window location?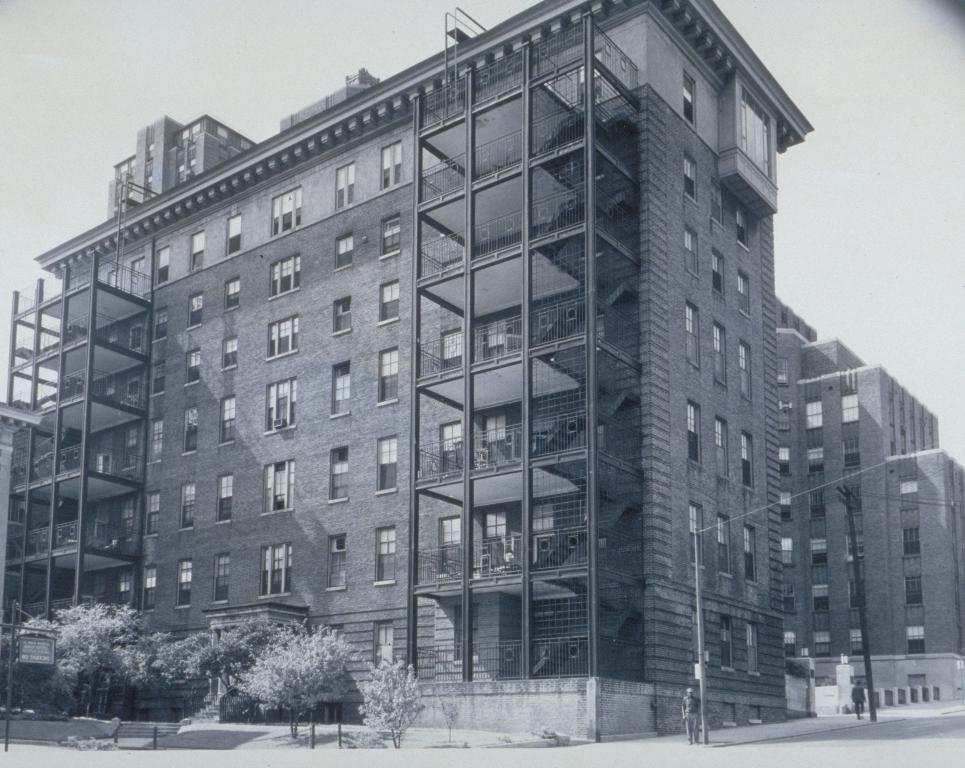
[106,268,120,305]
